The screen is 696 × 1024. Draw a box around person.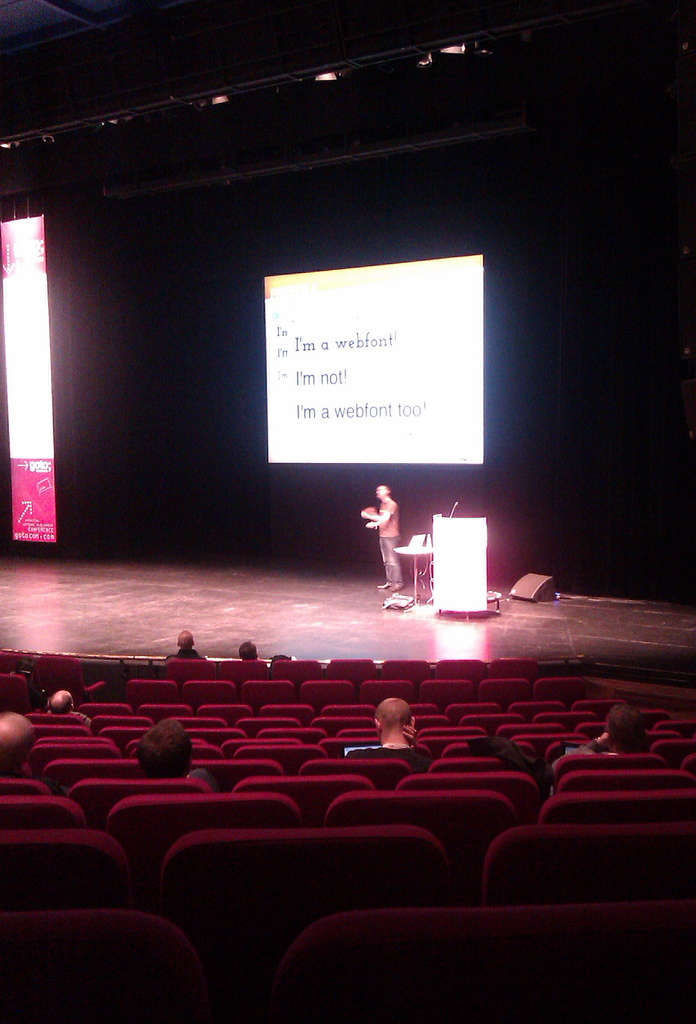
pyautogui.locateOnScreen(0, 706, 36, 780).
